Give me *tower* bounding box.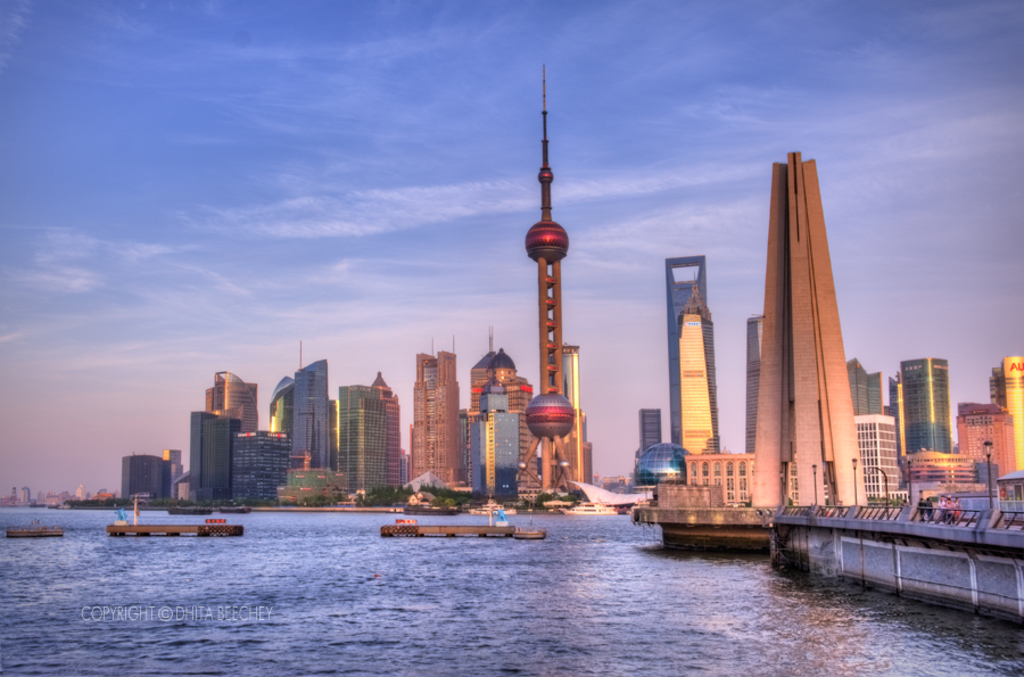
<region>663, 251, 712, 445</region>.
